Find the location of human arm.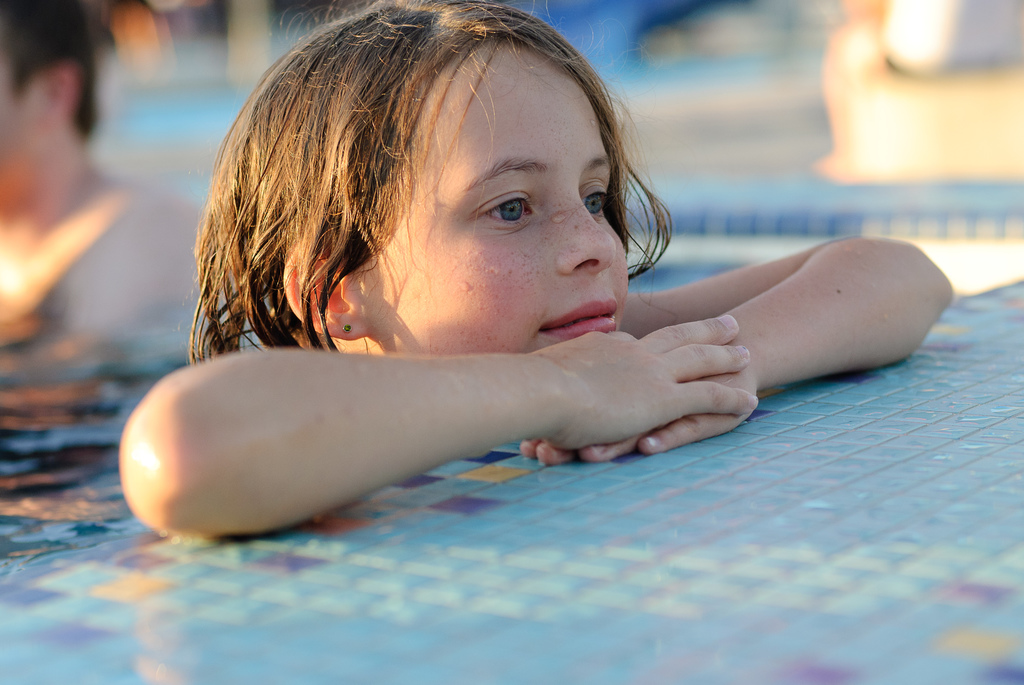
Location: region(115, 301, 753, 540).
